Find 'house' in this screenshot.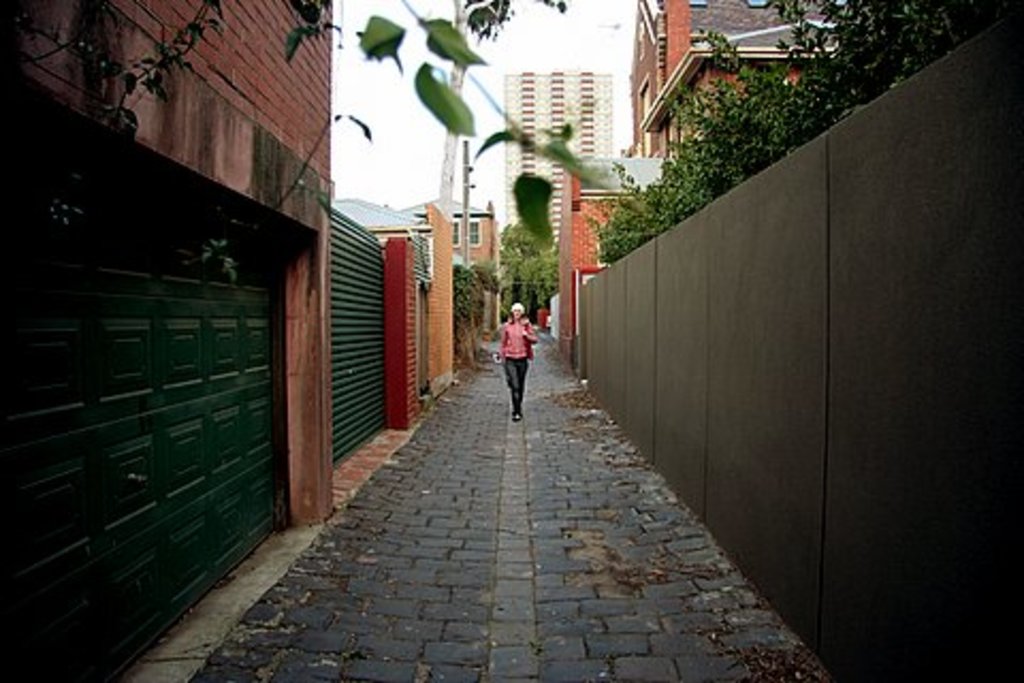
The bounding box for 'house' is <bbox>0, 0, 311, 655</bbox>.
